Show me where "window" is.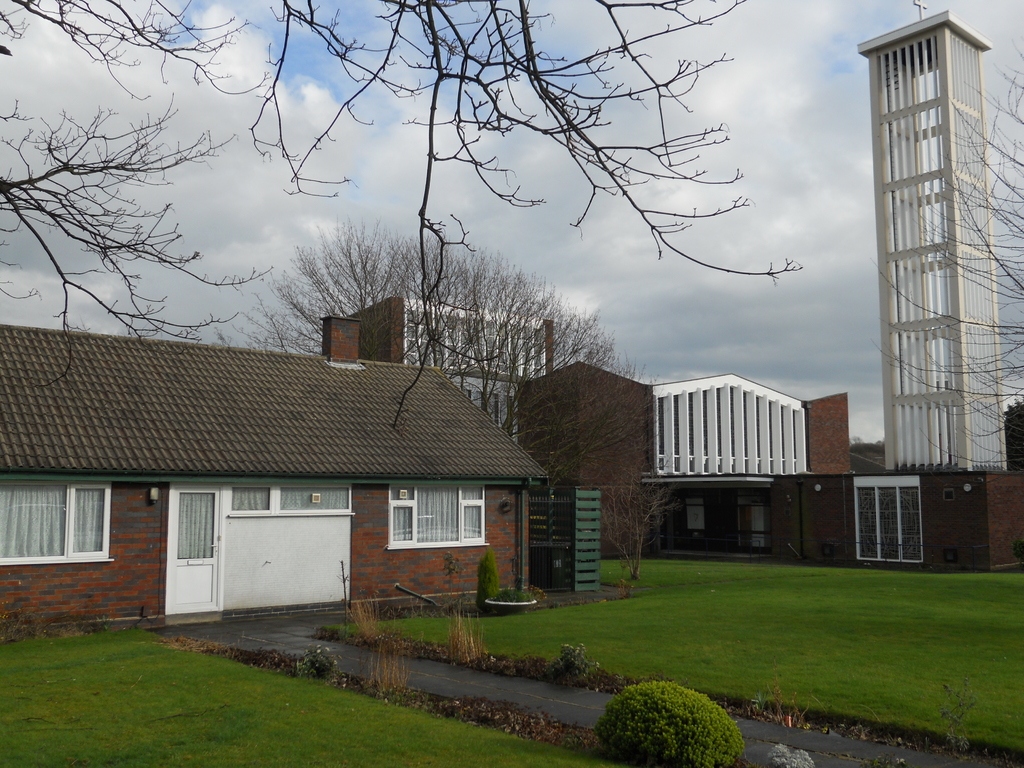
"window" is at x1=0 y1=479 x2=116 y2=564.
